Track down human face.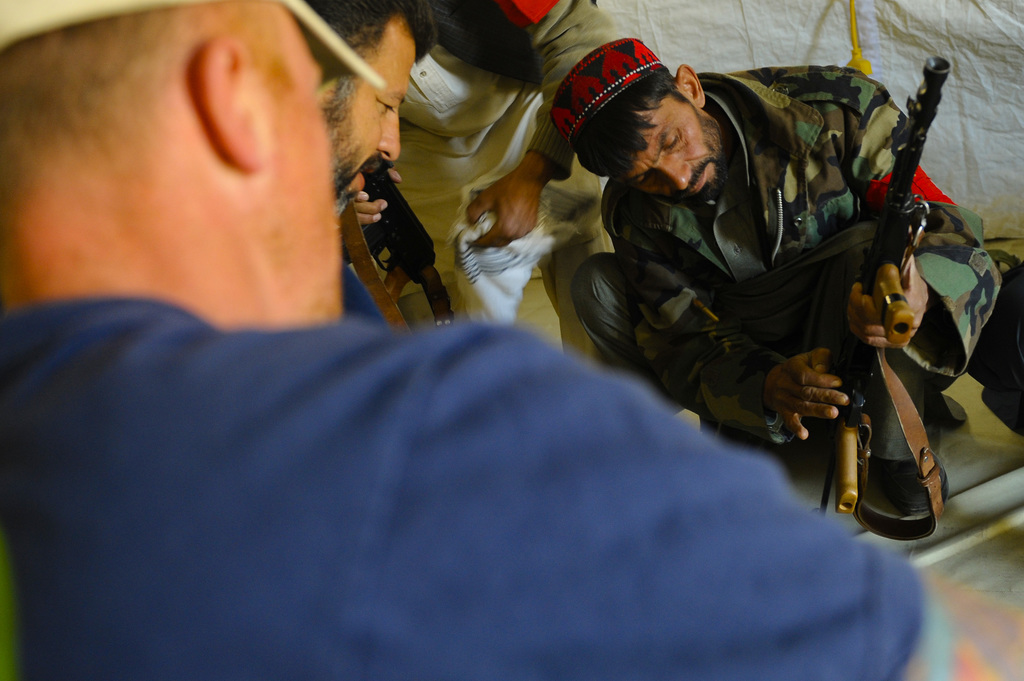
Tracked to x1=609 y1=93 x2=721 y2=202.
